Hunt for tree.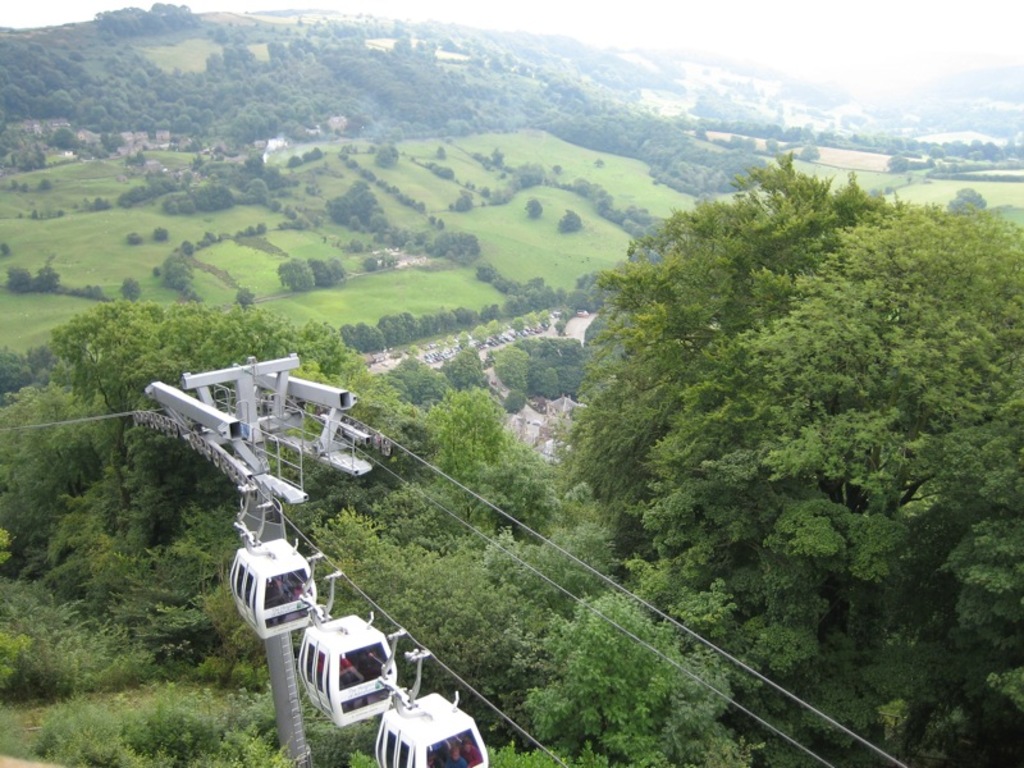
Hunted down at {"x1": 9, "y1": 179, "x2": 17, "y2": 192}.
